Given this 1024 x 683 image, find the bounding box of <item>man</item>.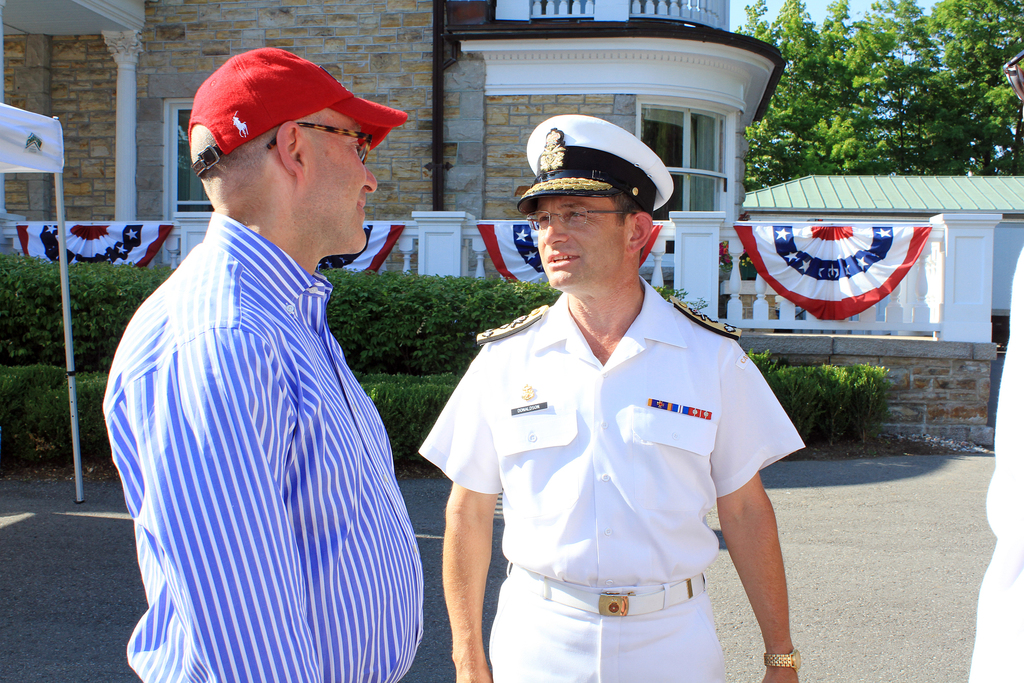
{"left": 111, "top": 31, "right": 433, "bottom": 682}.
